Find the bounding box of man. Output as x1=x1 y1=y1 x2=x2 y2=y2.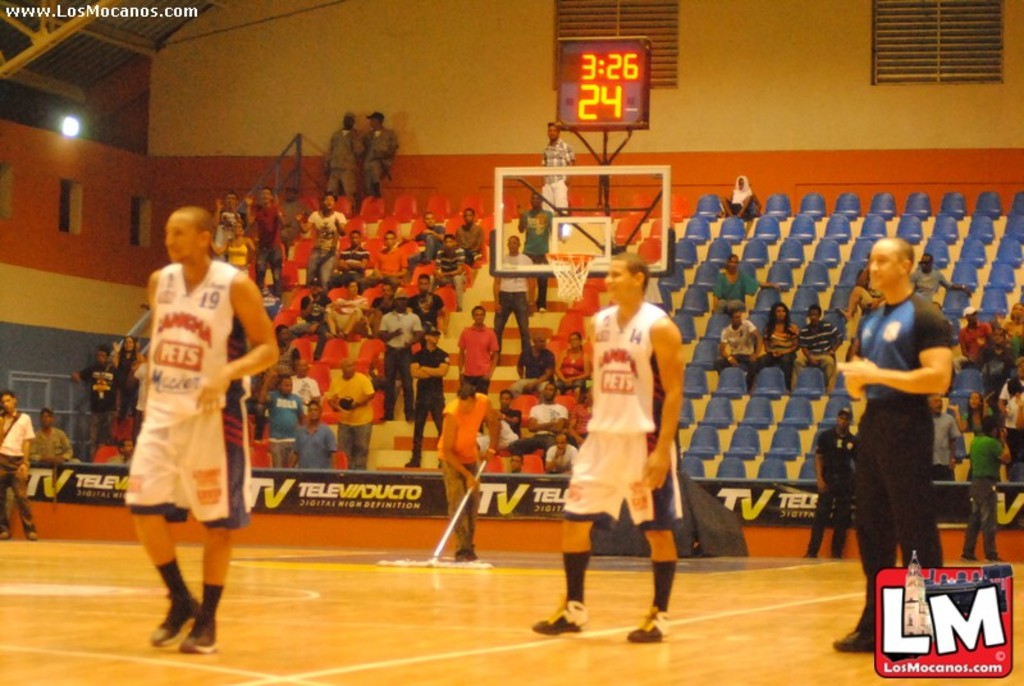
x1=837 y1=237 x2=952 y2=654.
